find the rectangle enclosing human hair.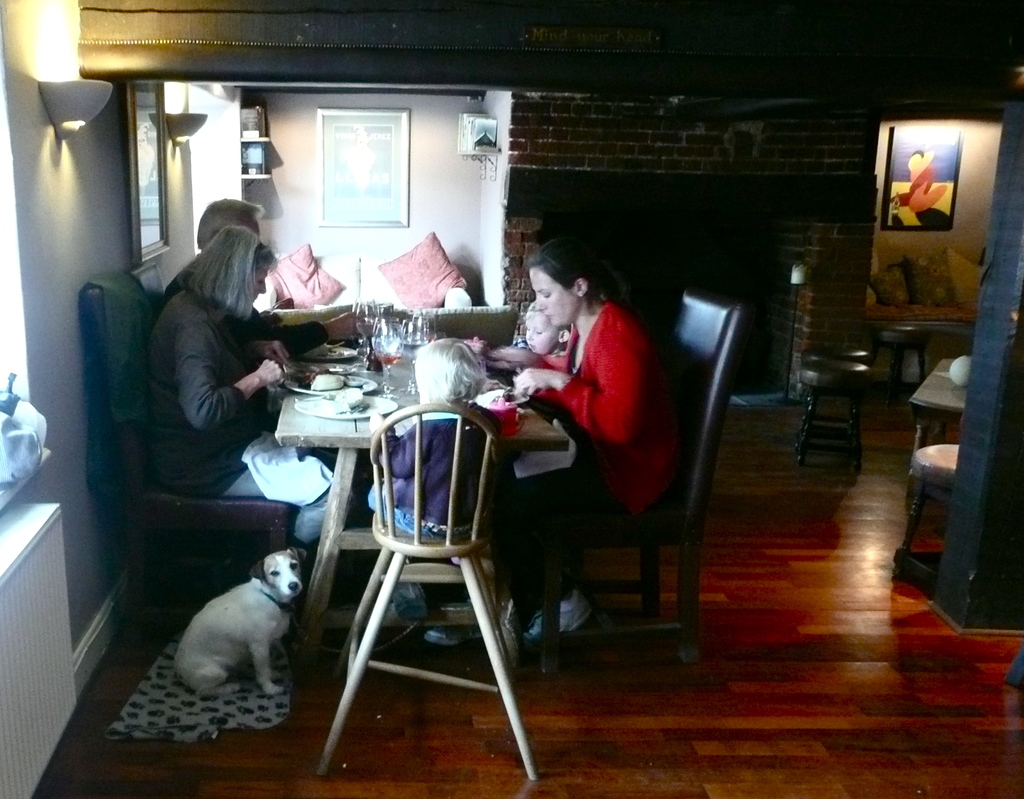
pyautogui.locateOnScreen(178, 224, 275, 319).
